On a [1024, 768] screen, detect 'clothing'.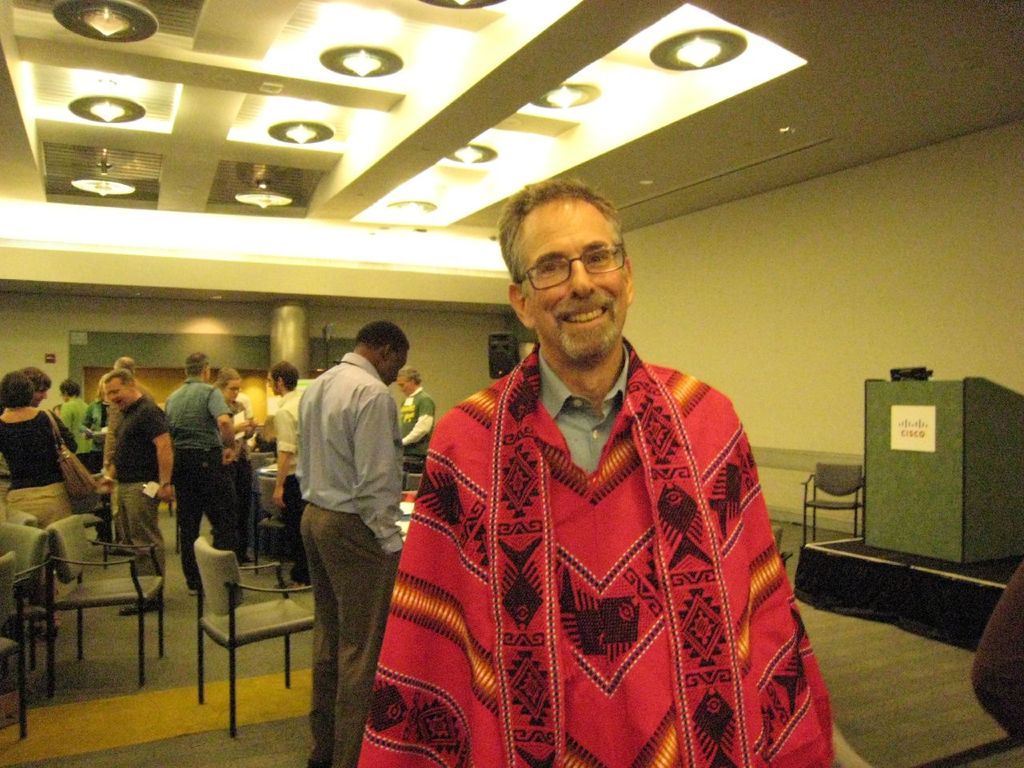
BBox(226, 396, 254, 554).
